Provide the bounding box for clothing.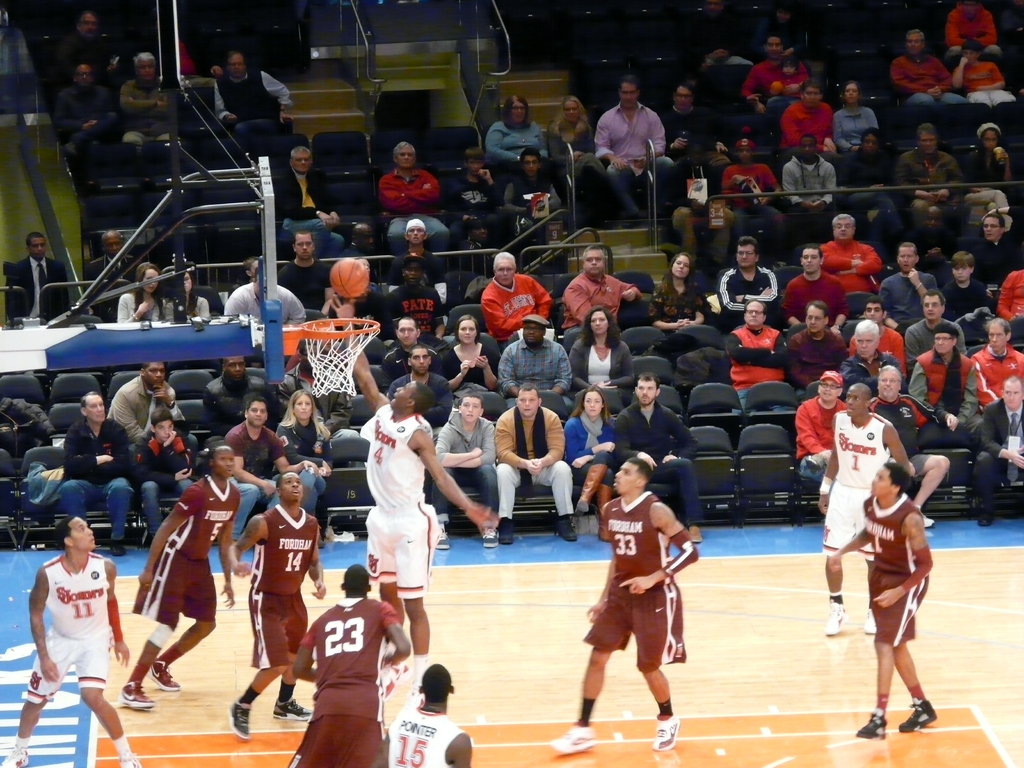
crop(4, 254, 68, 332).
